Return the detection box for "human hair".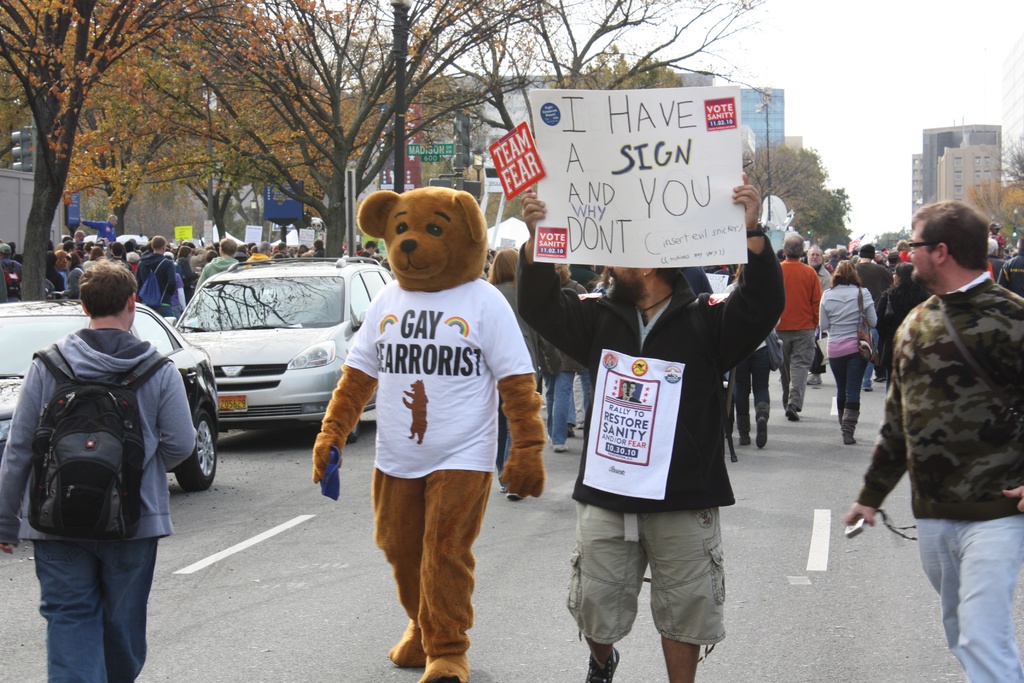
locate(884, 255, 904, 273).
